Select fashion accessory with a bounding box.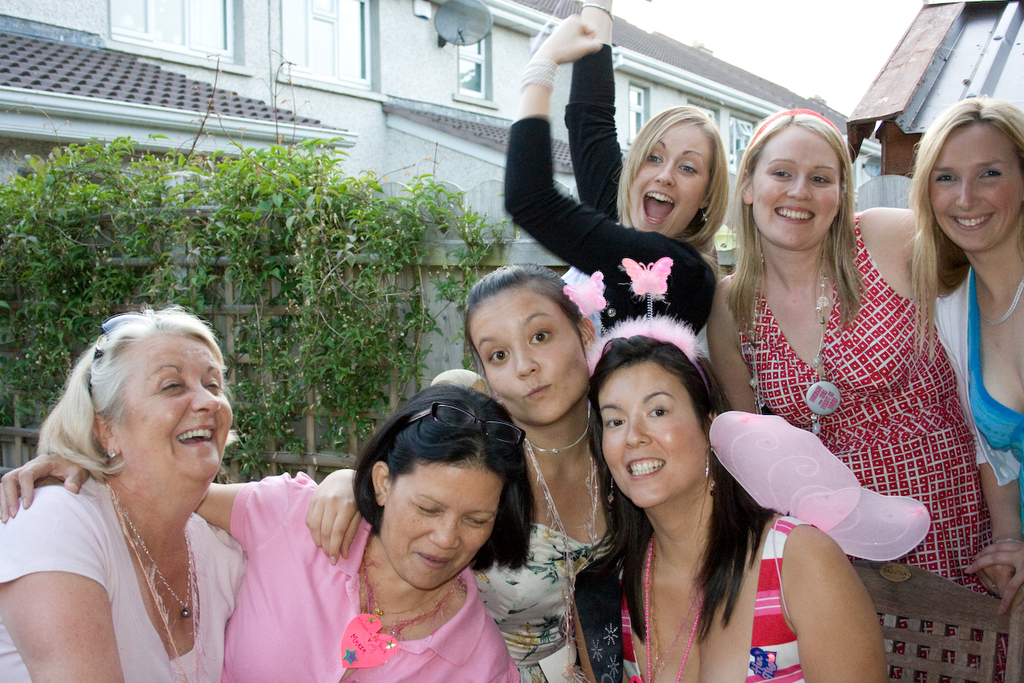
pyautogui.locateOnScreen(581, 2, 616, 24).
